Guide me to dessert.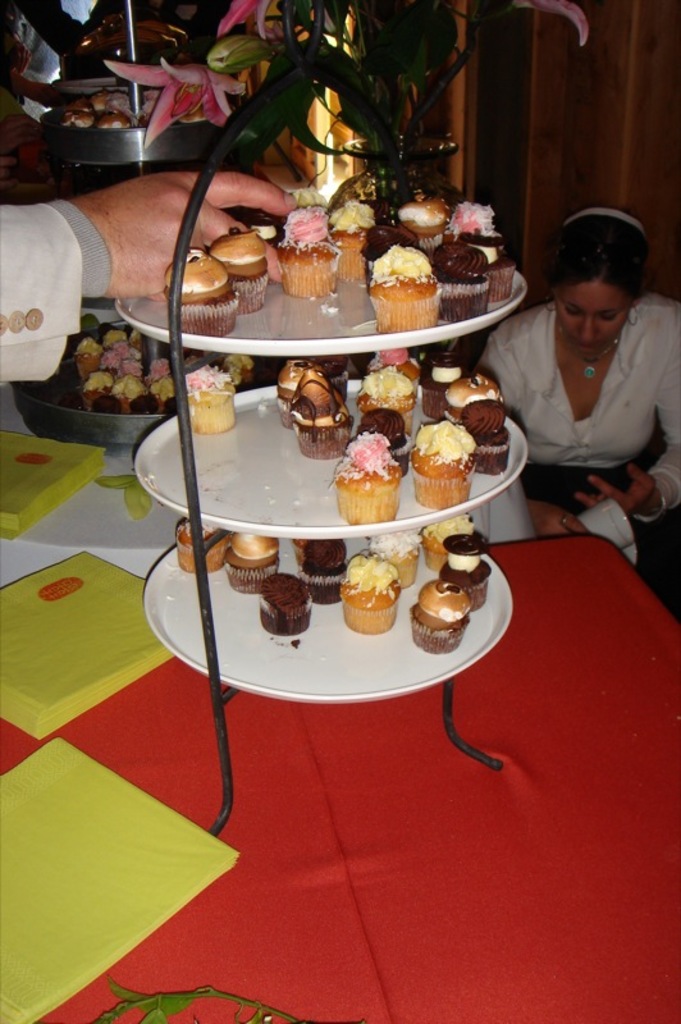
Guidance: {"x1": 453, "y1": 202, "x2": 513, "y2": 297}.
